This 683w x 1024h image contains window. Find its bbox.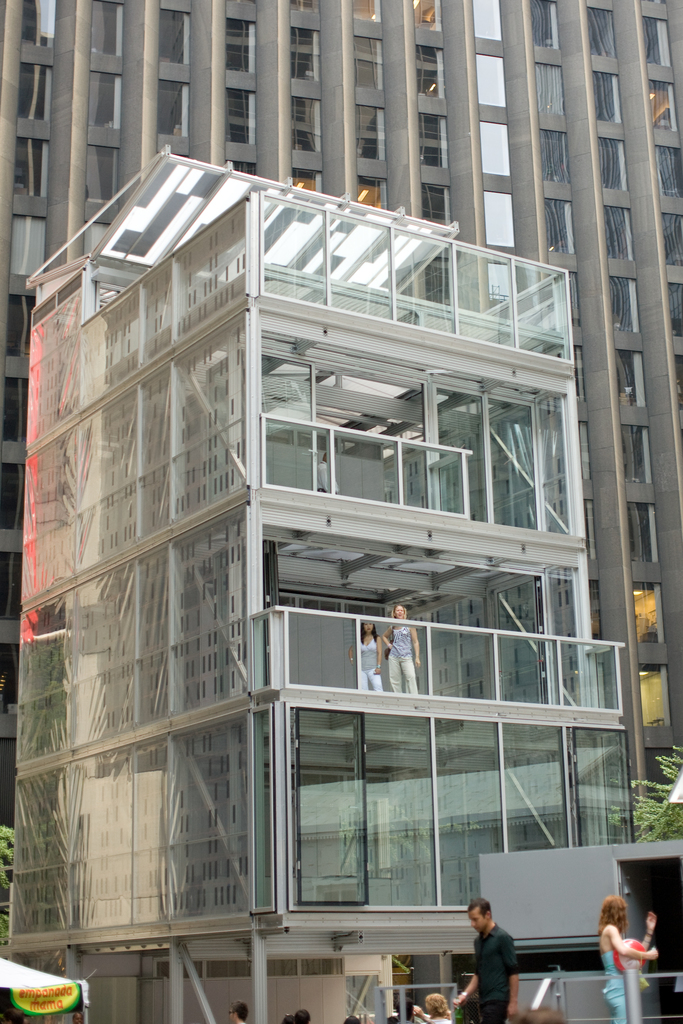
crop(621, 421, 654, 483).
